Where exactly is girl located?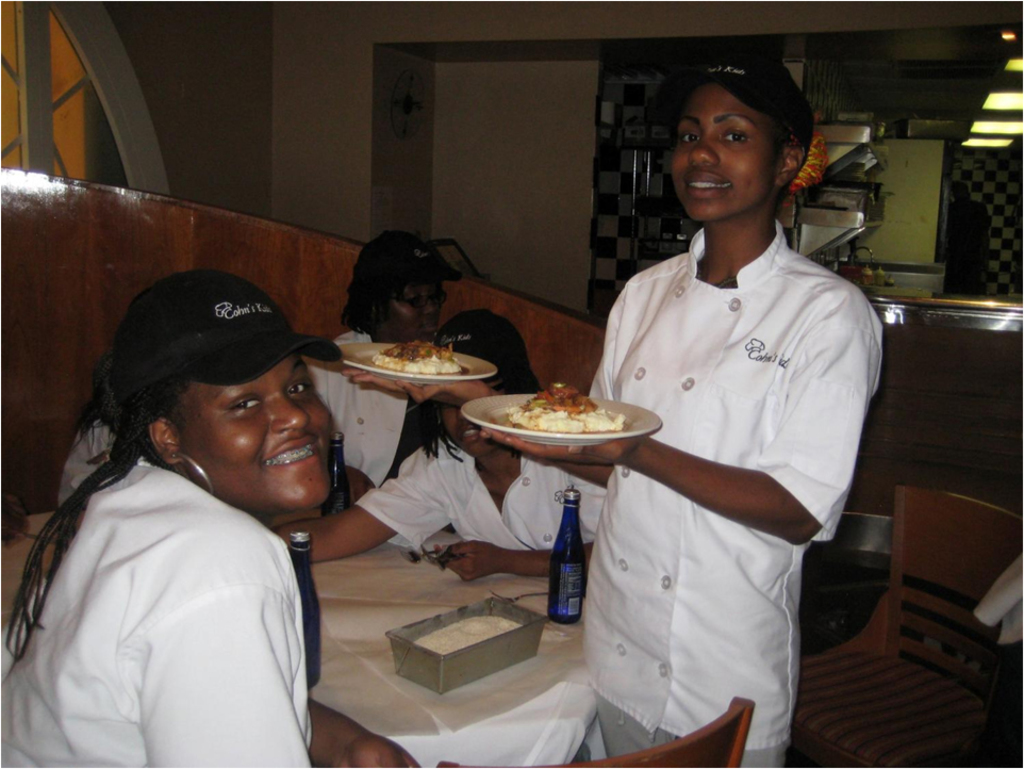
Its bounding box is [x1=269, y1=309, x2=605, y2=580].
